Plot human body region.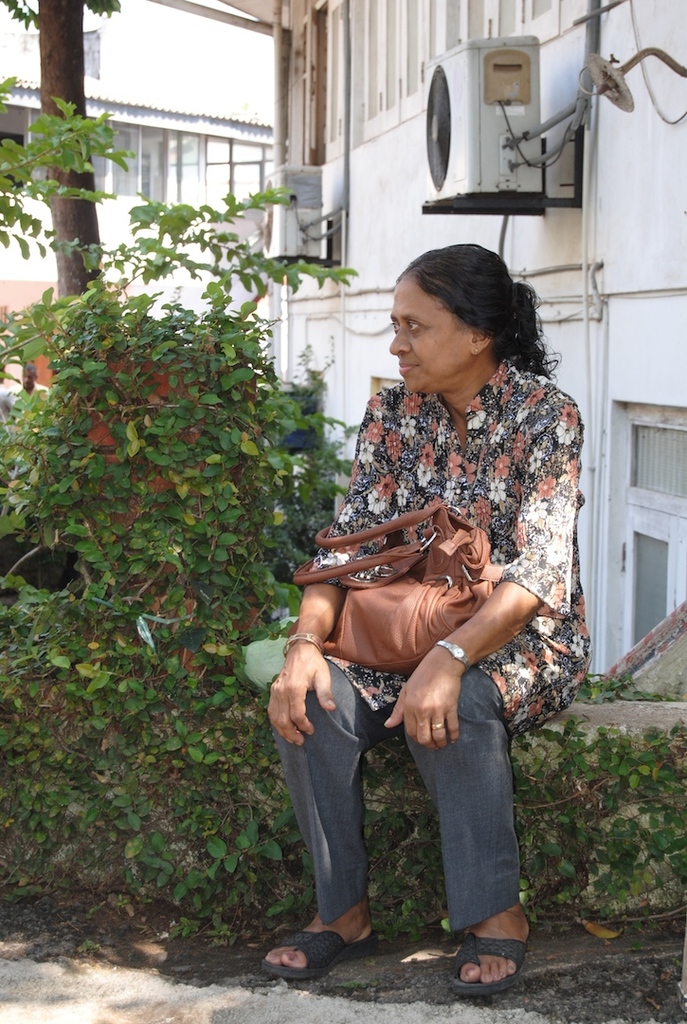
Plotted at [280,275,572,952].
